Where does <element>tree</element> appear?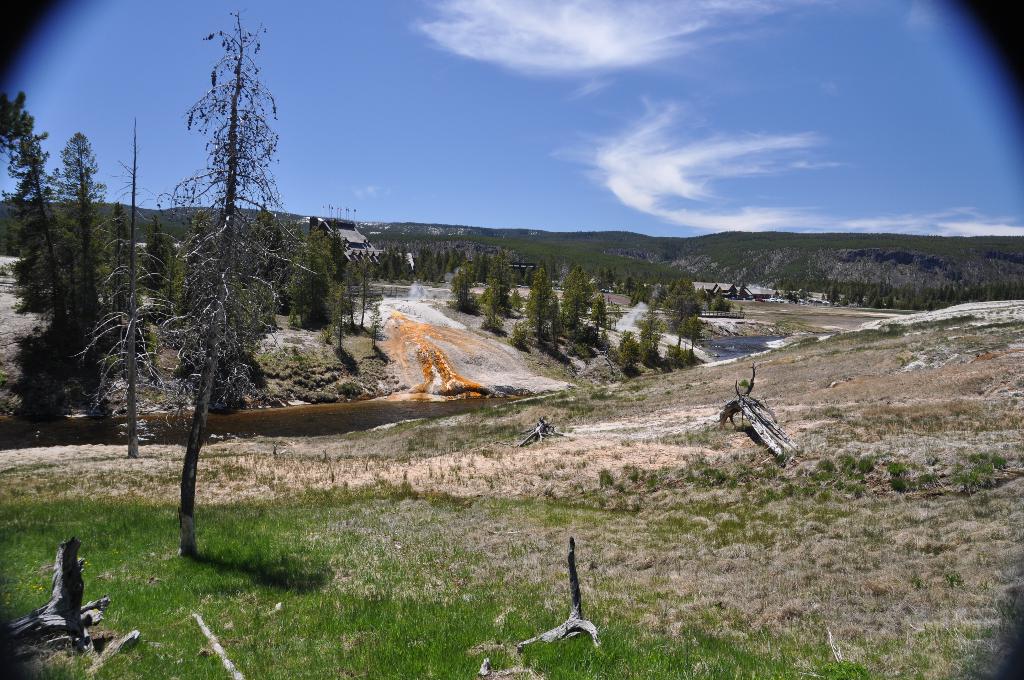
Appears at box(478, 288, 502, 332).
